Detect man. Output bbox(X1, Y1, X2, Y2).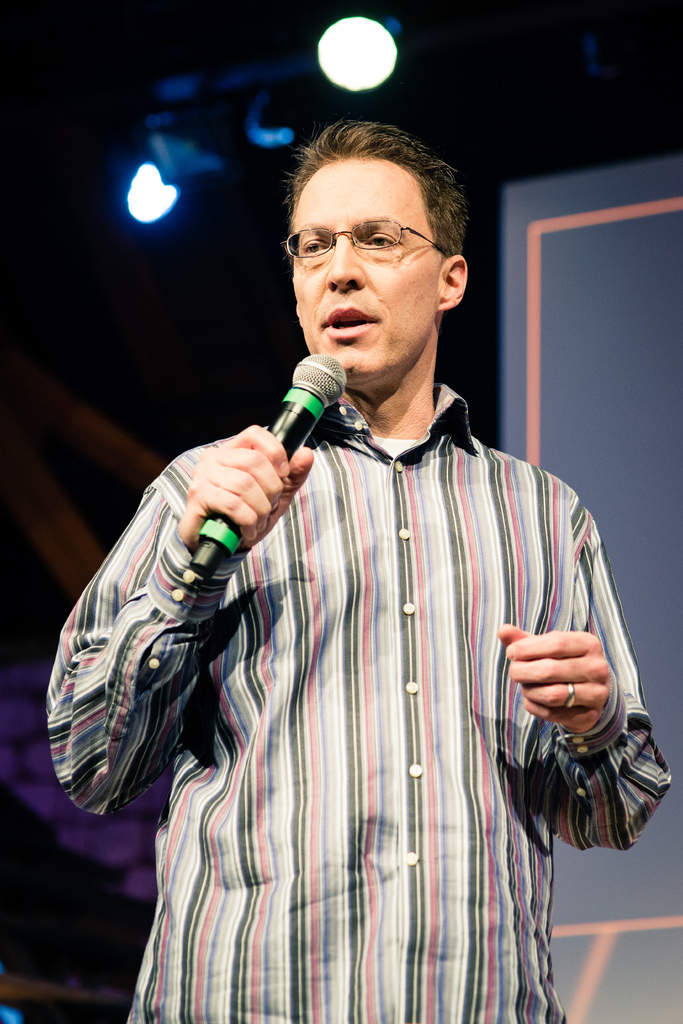
bbox(36, 115, 666, 1023).
